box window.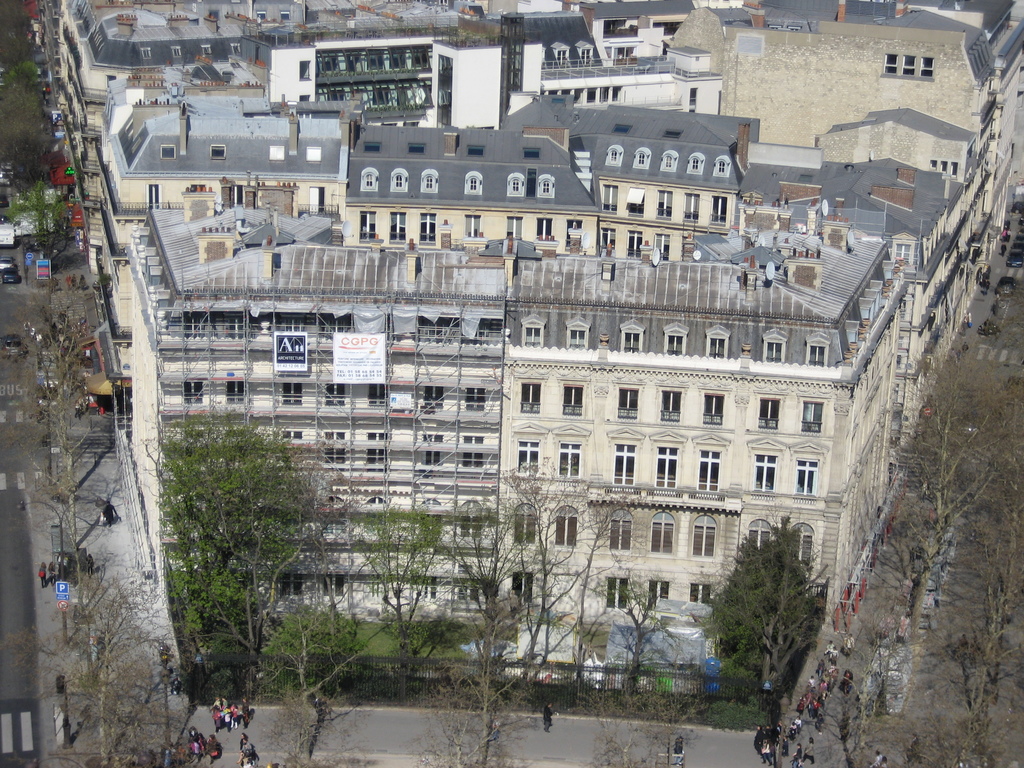
left=426, top=387, right=446, bottom=408.
